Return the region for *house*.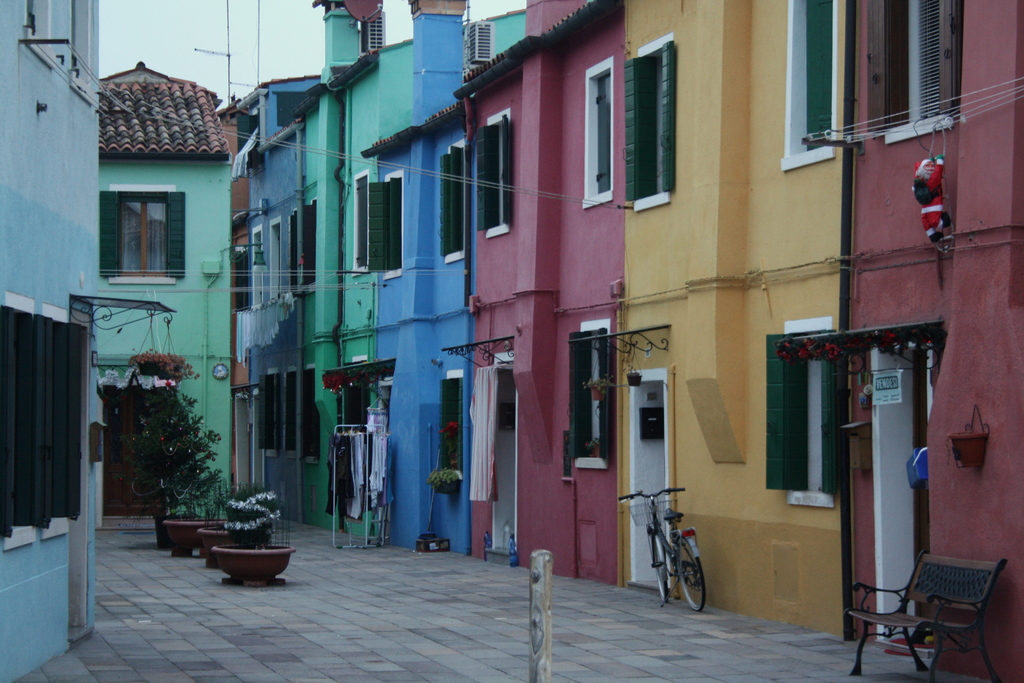
[left=459, top=0, right=632, bottom=591].
